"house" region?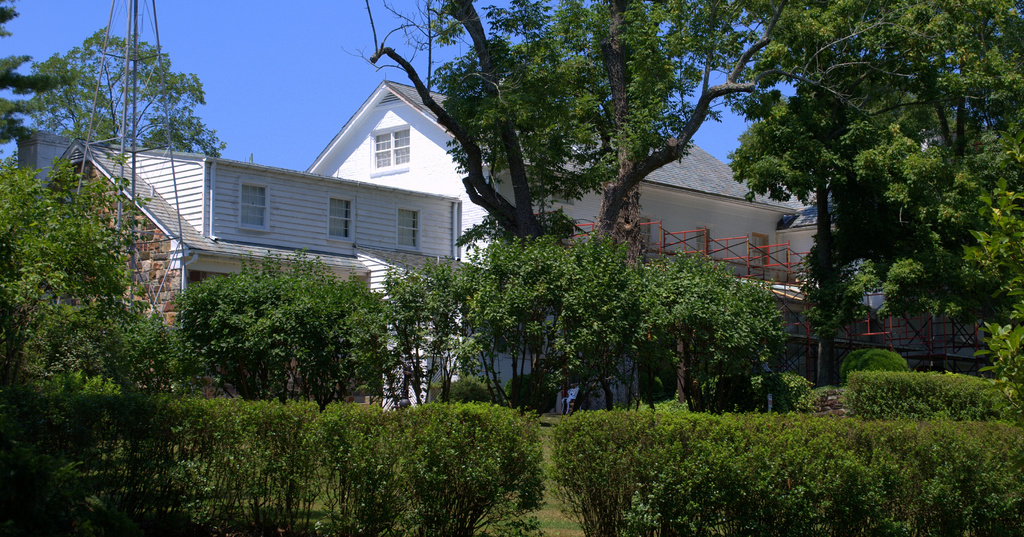
detection(775, 186, 874, 308)
